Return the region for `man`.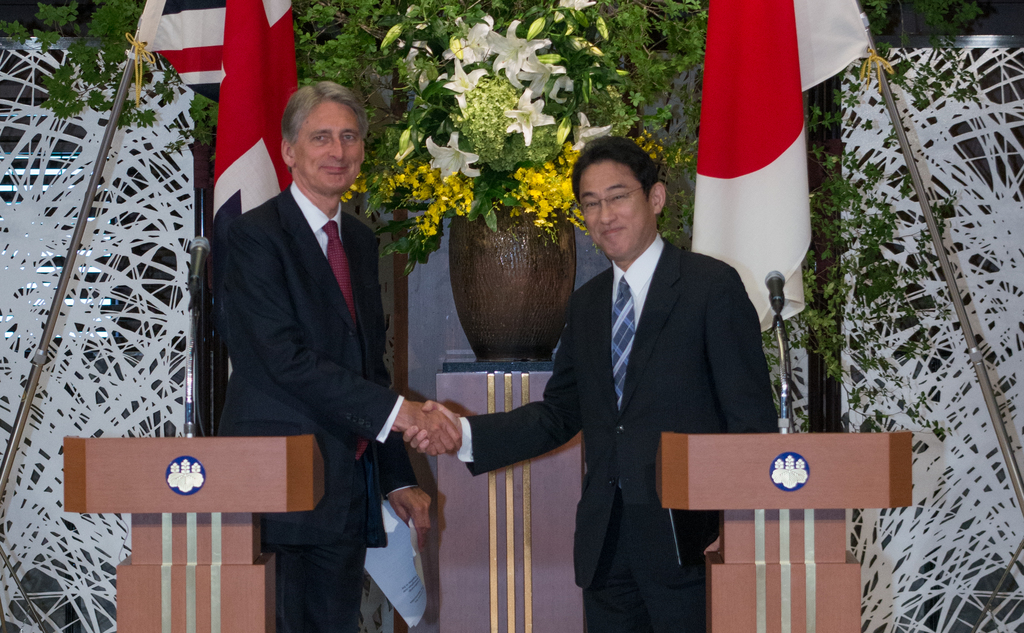
left=396, top=141, right=779, bottom=632.
